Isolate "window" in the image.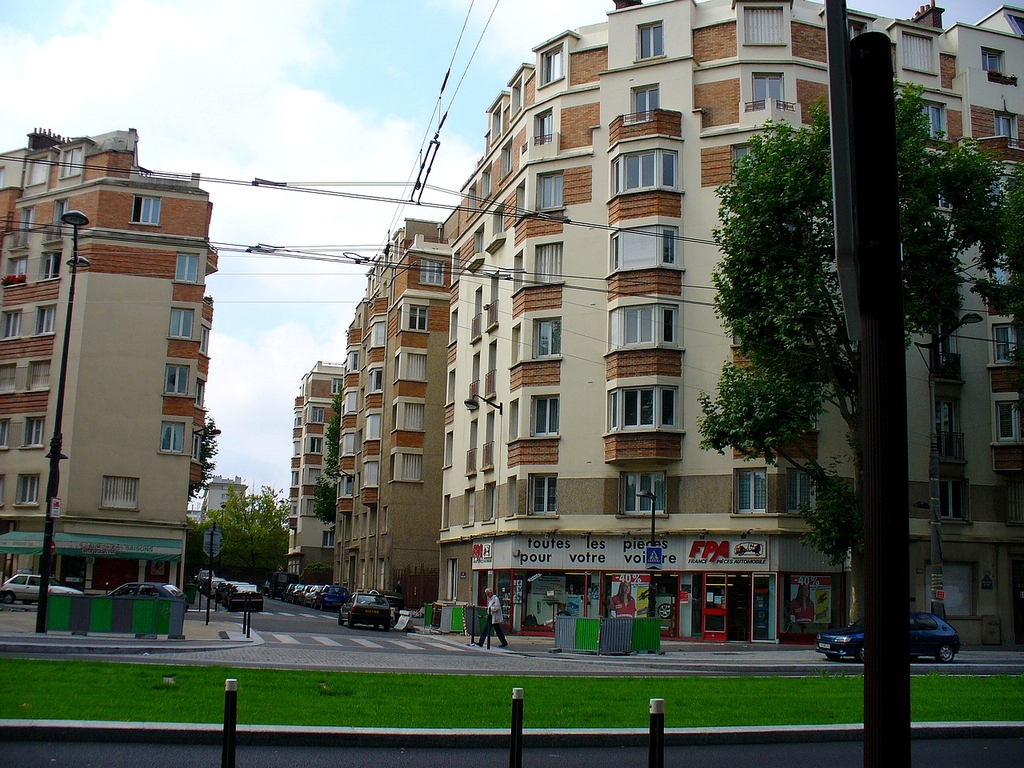
Isolated region: box=[306, 435, 323, 451].
